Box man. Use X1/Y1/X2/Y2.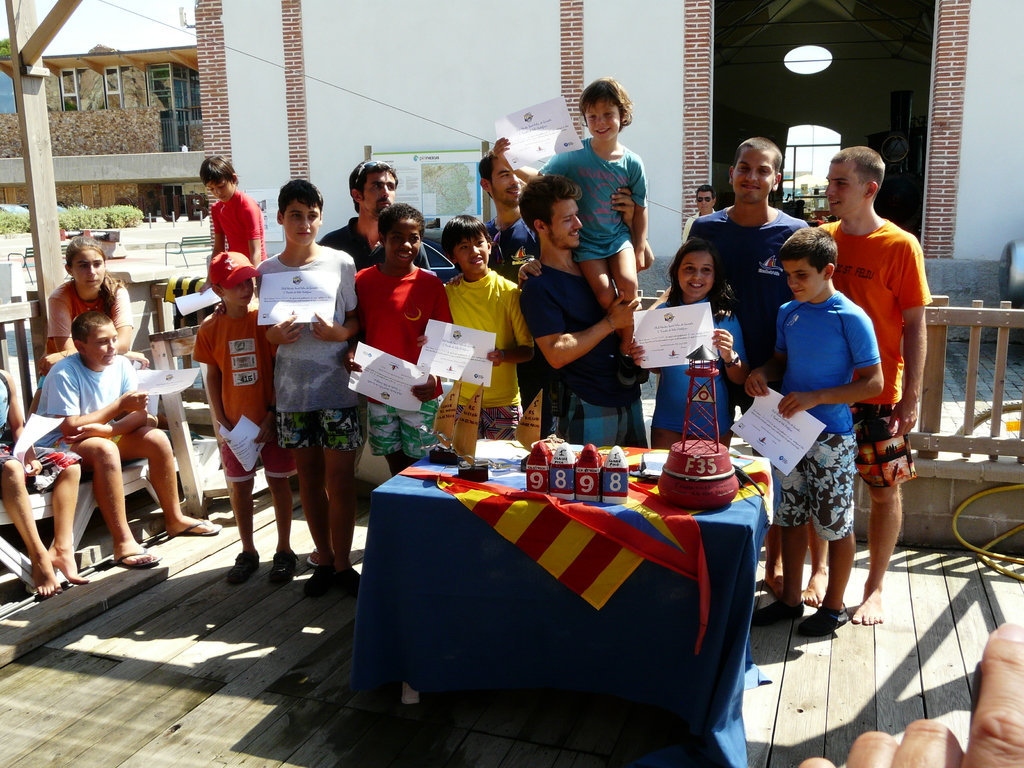
632/137/812/589.
